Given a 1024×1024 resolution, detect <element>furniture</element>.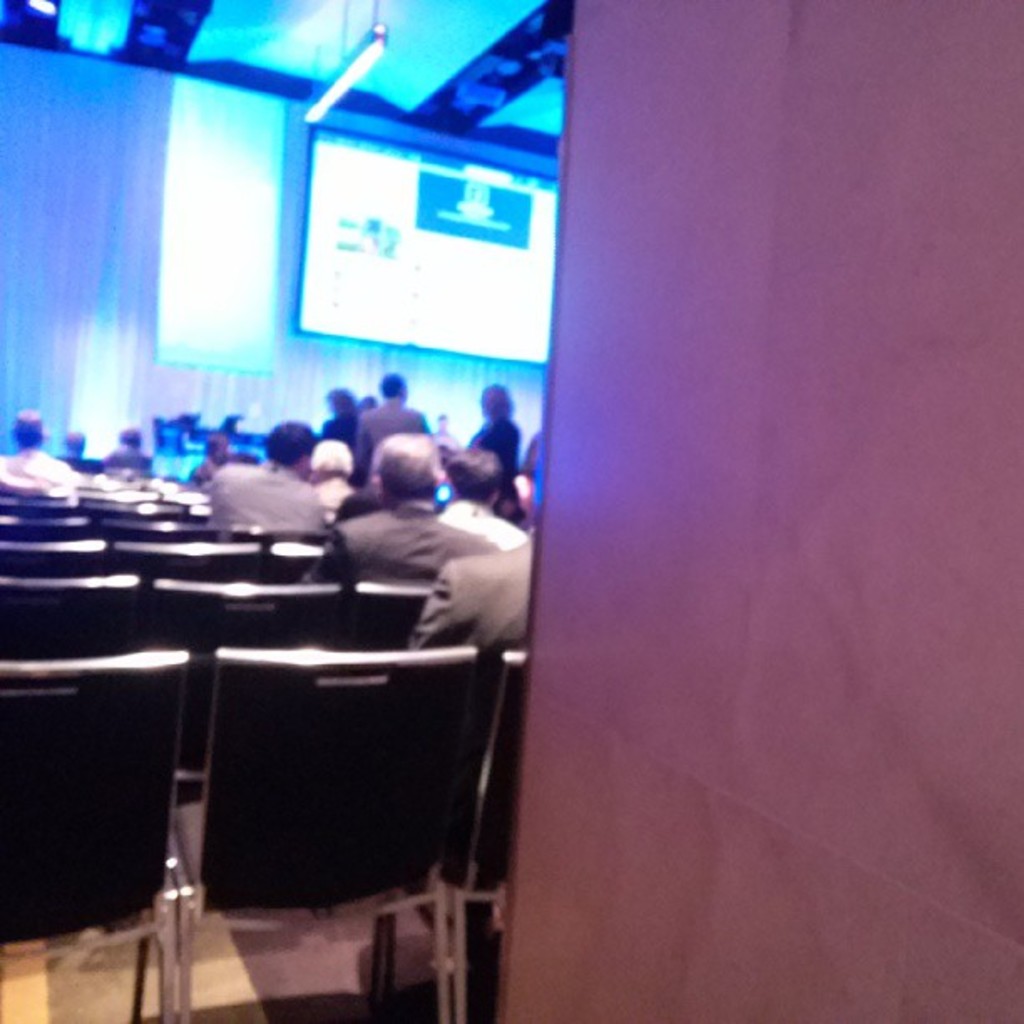
l=268, t=532, r=318, b=587.
